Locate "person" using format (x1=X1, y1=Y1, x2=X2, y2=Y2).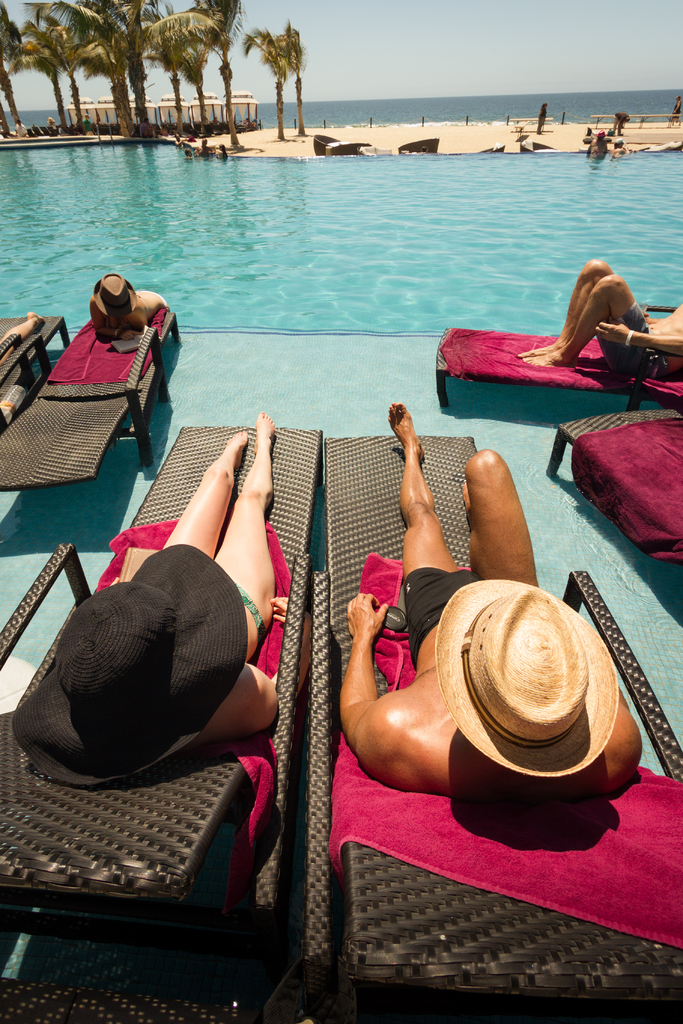
(x1=342, y1=400, x2=639, y2=790).
